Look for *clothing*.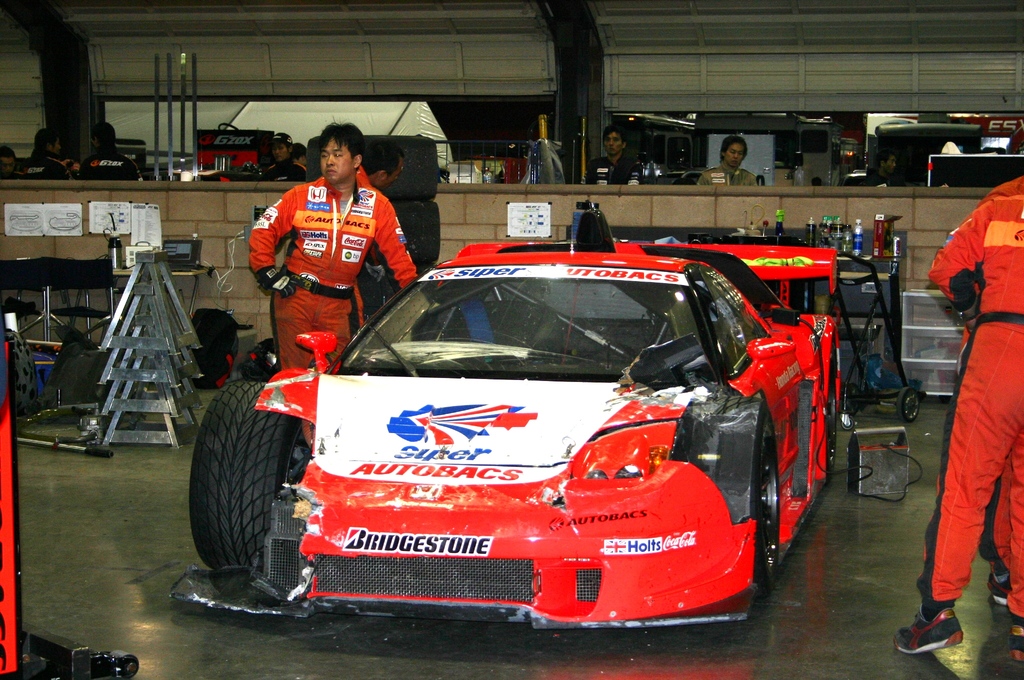
Found: 79 156 142 180.
